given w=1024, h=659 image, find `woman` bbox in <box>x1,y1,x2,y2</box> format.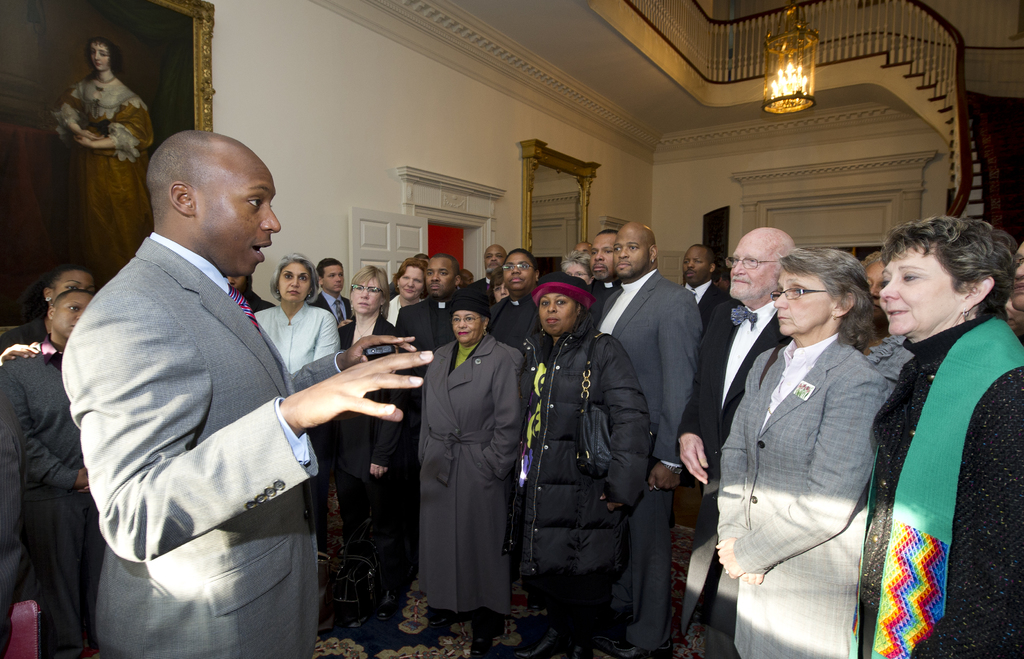
<box>43,37,157,292</box>.
